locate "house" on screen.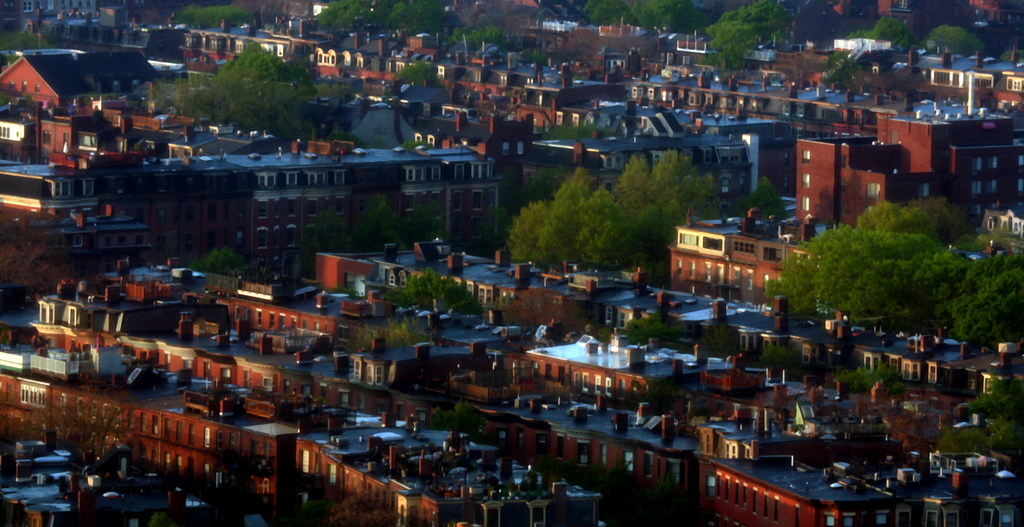
On screen at <region>607, 103, 741, 202</region>.
